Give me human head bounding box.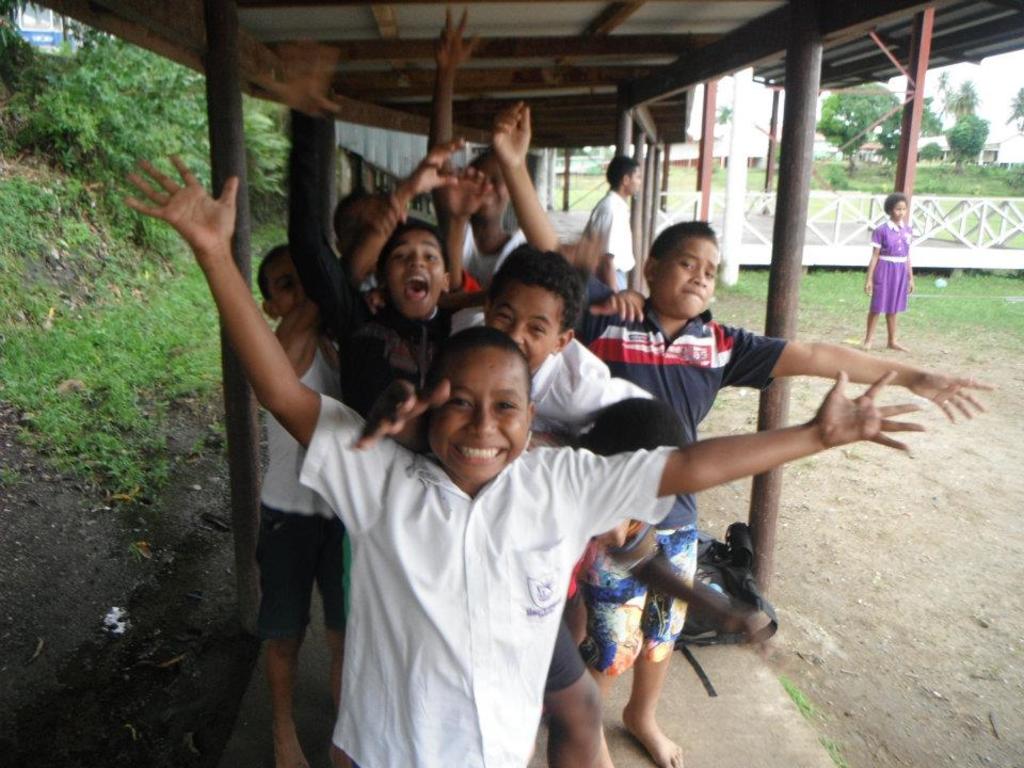
(883, 190, 913, 221).
